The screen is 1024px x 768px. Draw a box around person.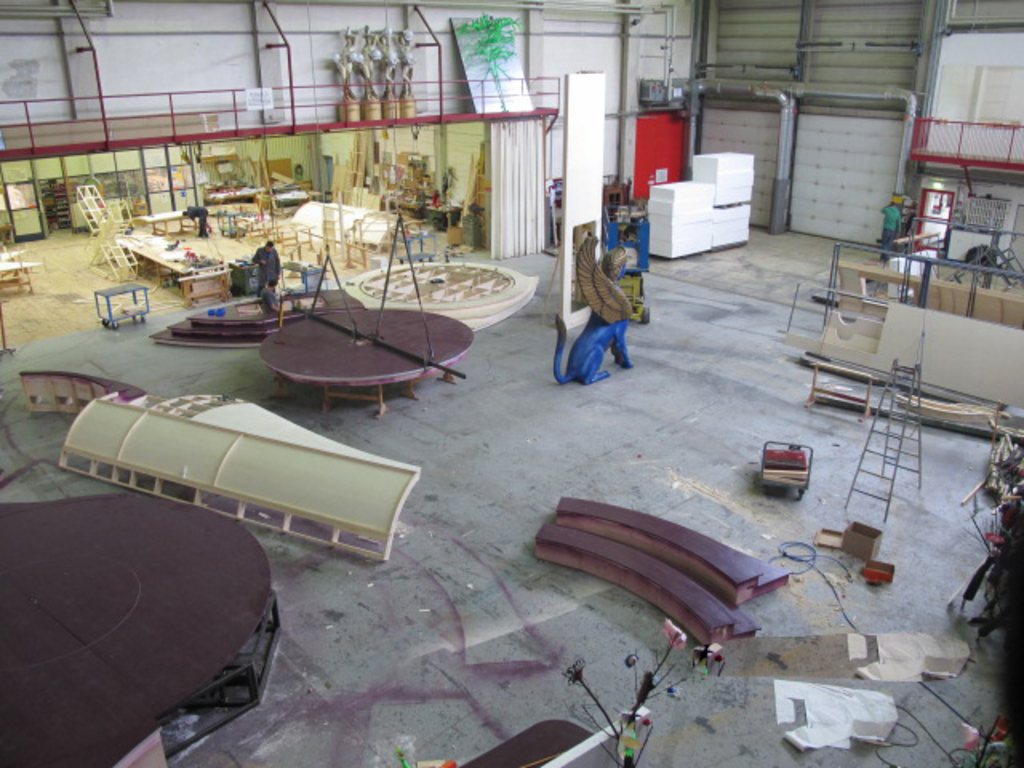
883 195 894 267.
